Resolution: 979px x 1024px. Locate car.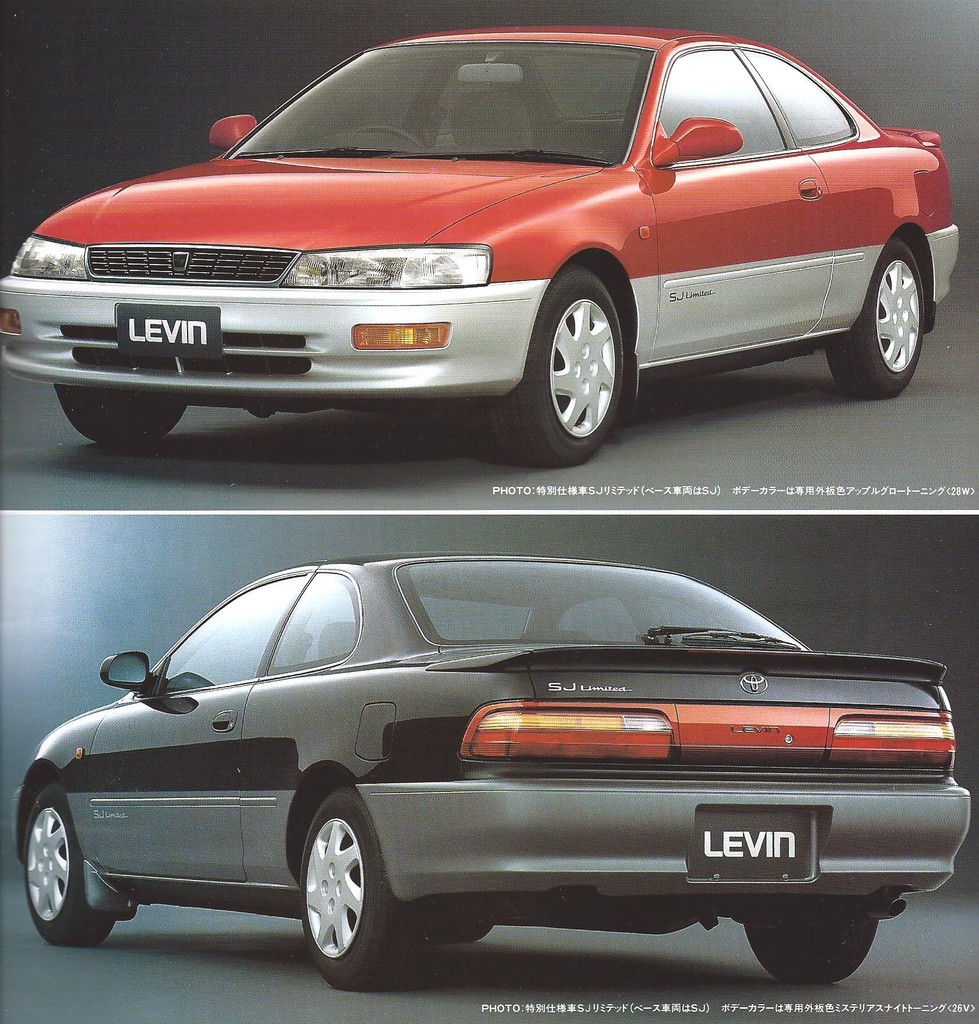
(0, 15, 955, 460).
